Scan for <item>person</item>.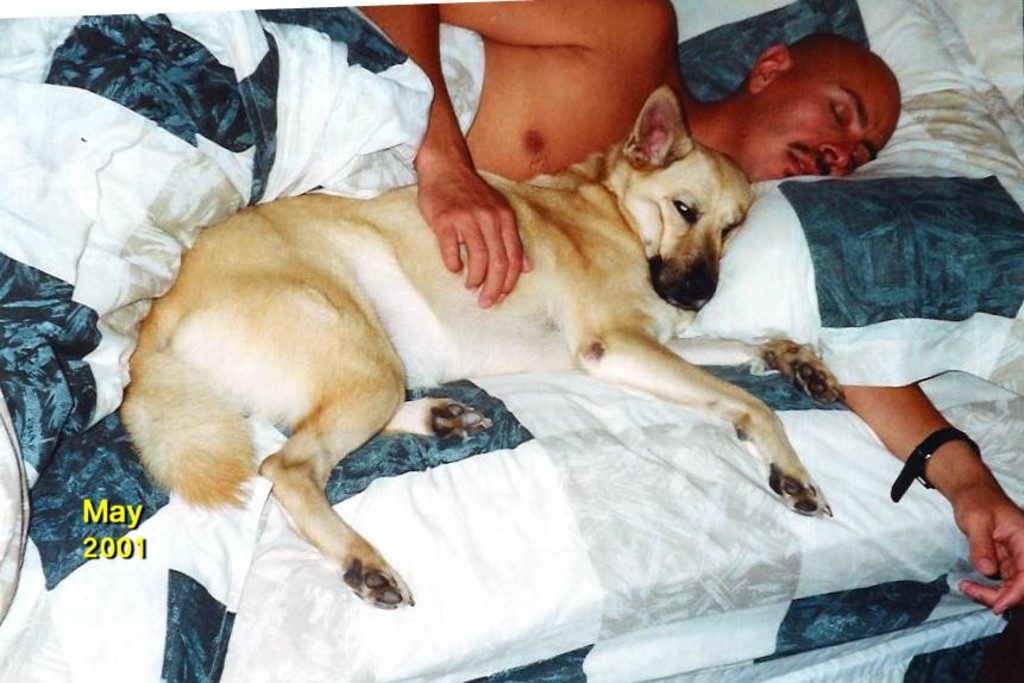
Scan result: (left=109, top=0, right=1023, bottom=626).
